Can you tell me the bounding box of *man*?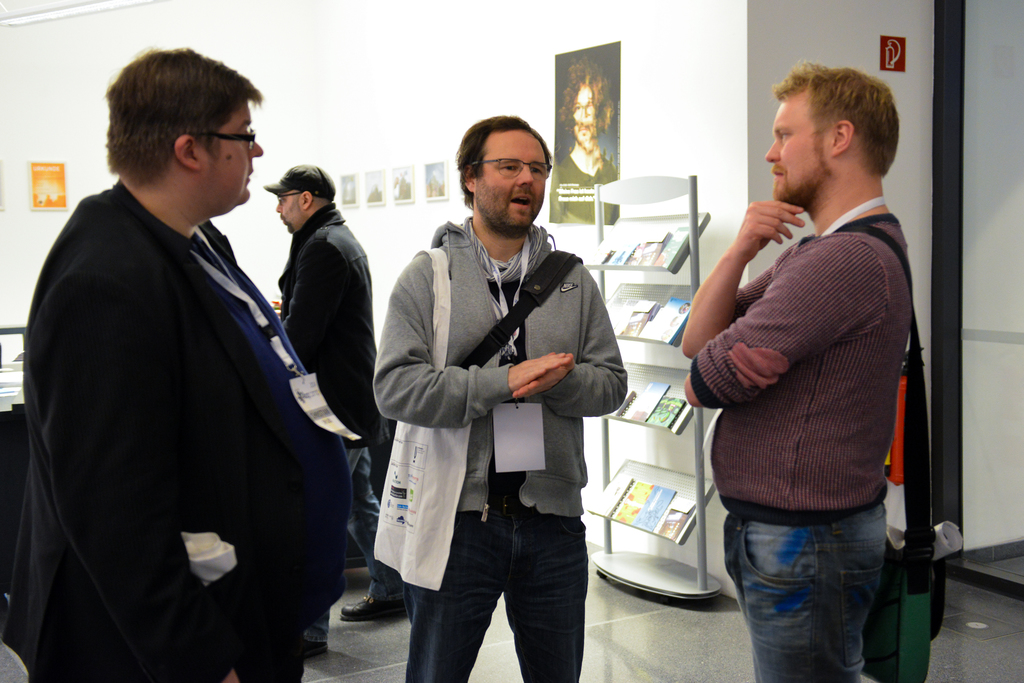
<box>680,58,955,680</box>.
